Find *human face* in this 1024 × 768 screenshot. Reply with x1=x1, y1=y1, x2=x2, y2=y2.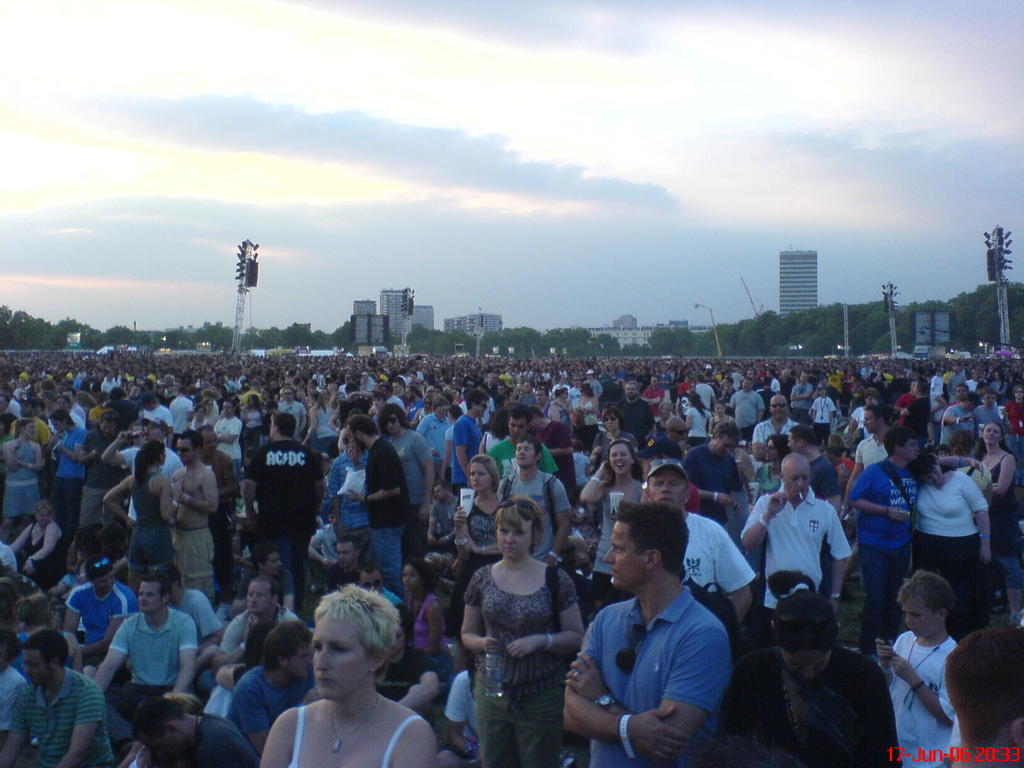
x1=399, y1=564, x2=414, y2=586.
